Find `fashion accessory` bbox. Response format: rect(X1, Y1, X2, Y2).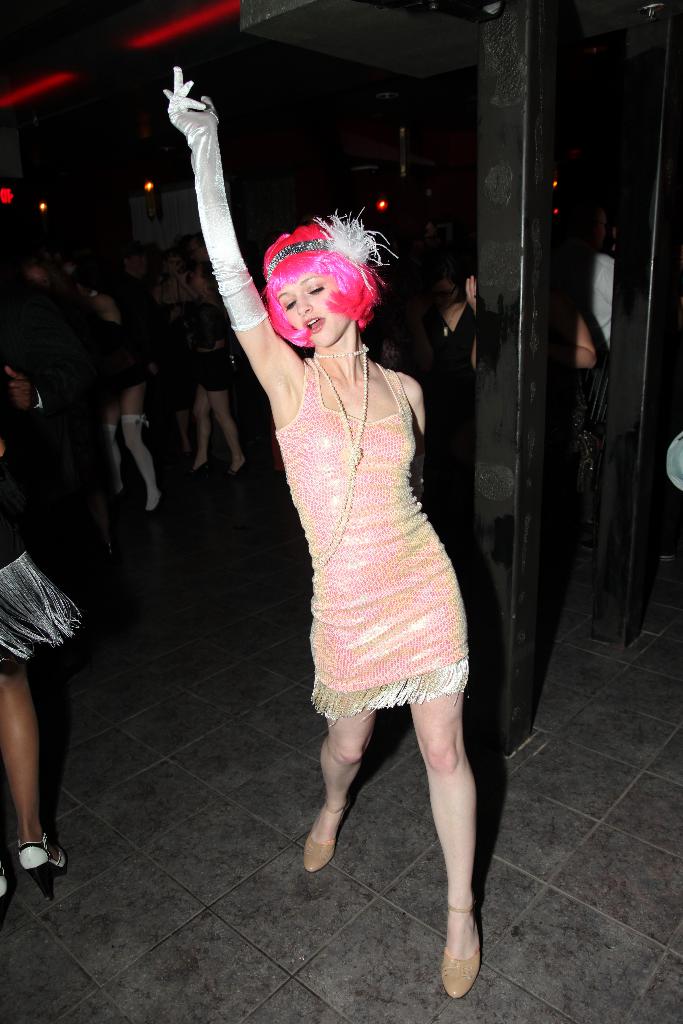
rect(313, 342, 373, 570).
